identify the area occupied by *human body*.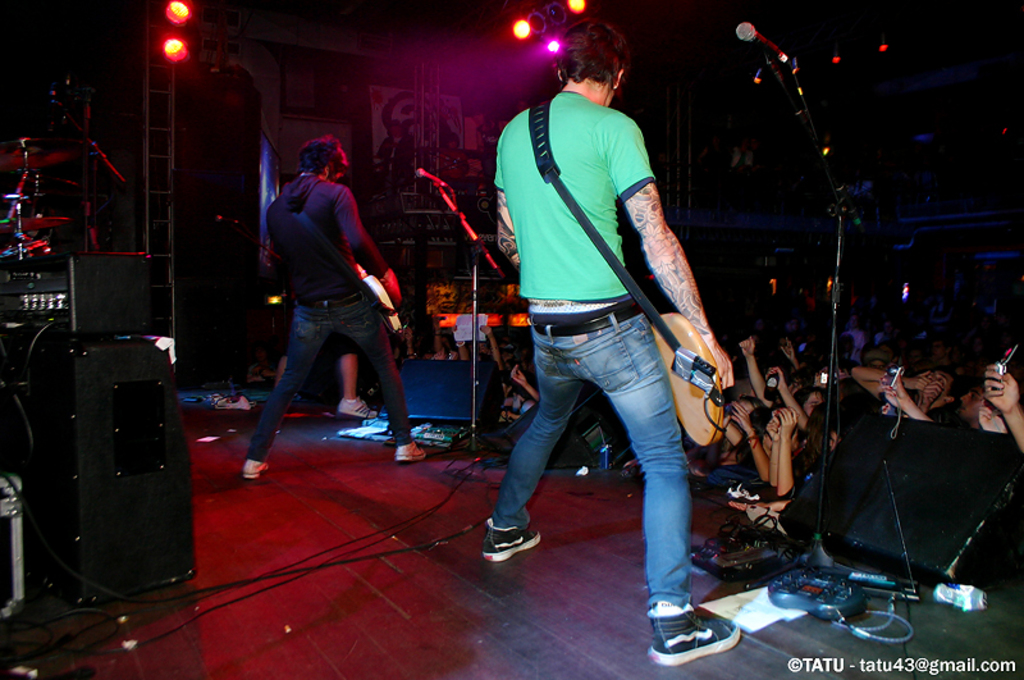
Area: x1=242, y1=136, x2=425, y2=476.
